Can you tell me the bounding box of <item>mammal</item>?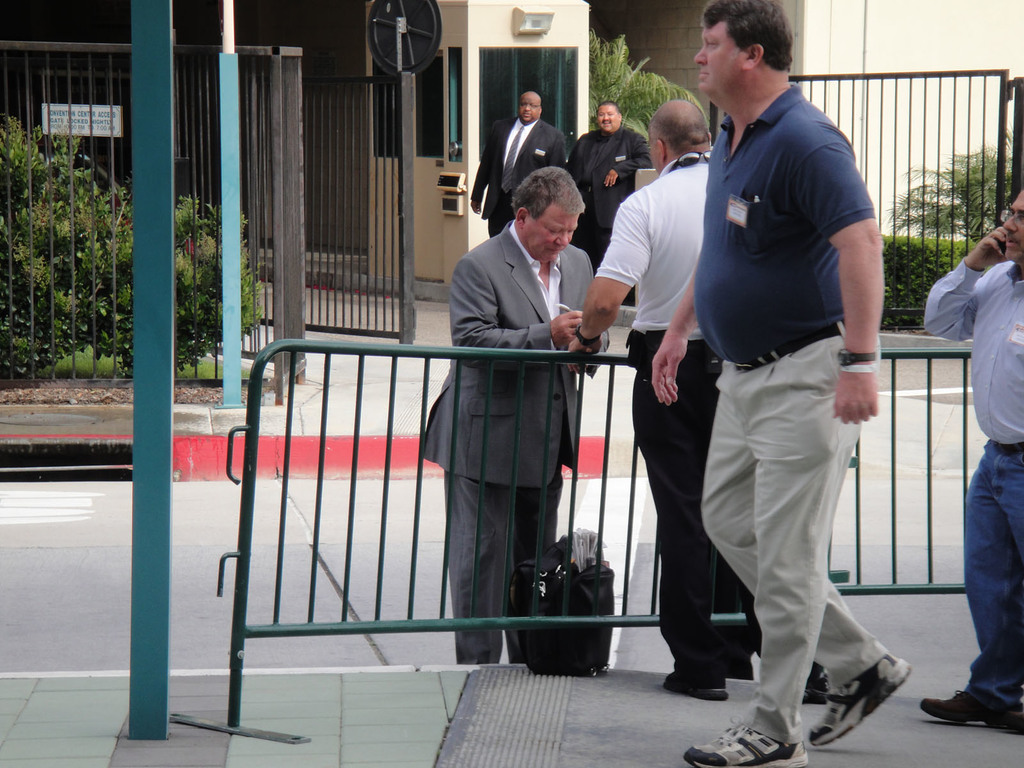
detection(564, 97, 658, 269).
